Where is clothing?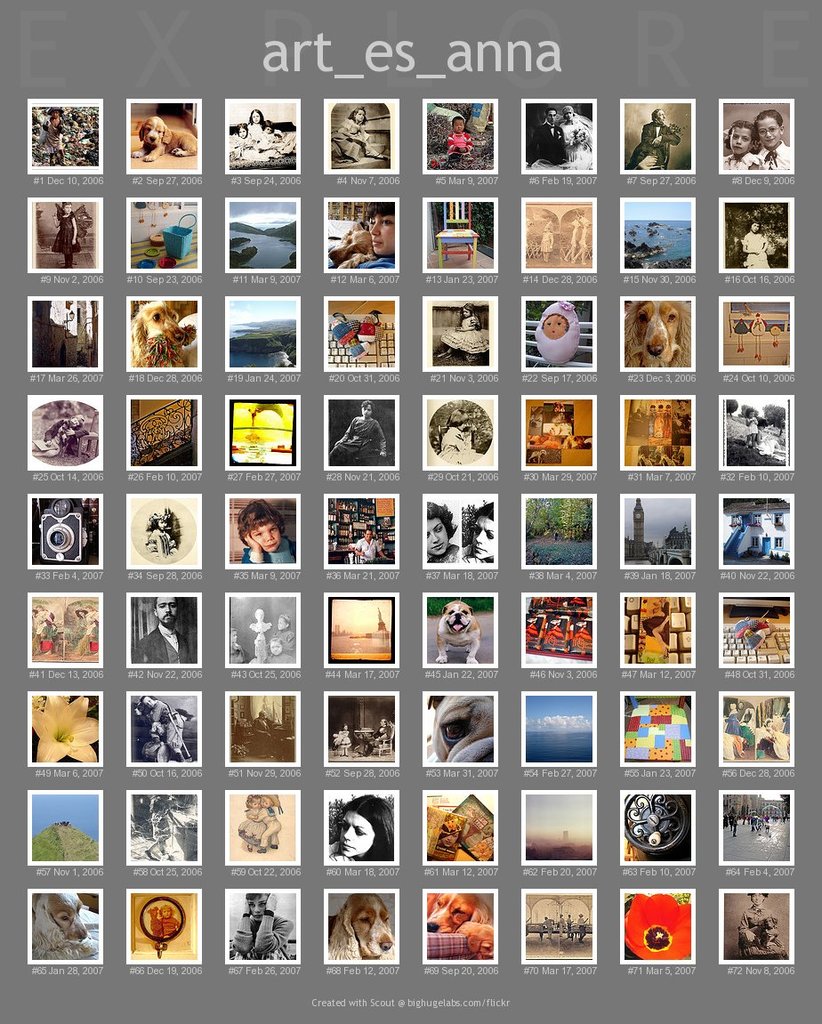
444/320/495/358.
